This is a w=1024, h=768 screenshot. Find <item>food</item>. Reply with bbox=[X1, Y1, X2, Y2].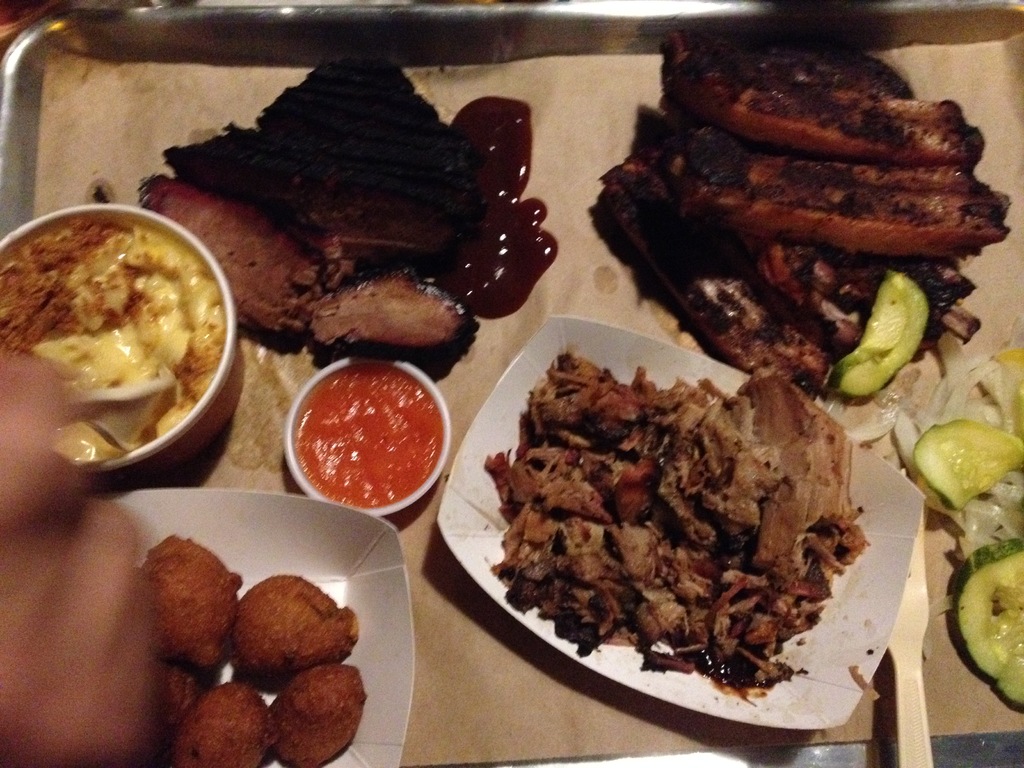
bbox=[469, 311, 888, 724].
